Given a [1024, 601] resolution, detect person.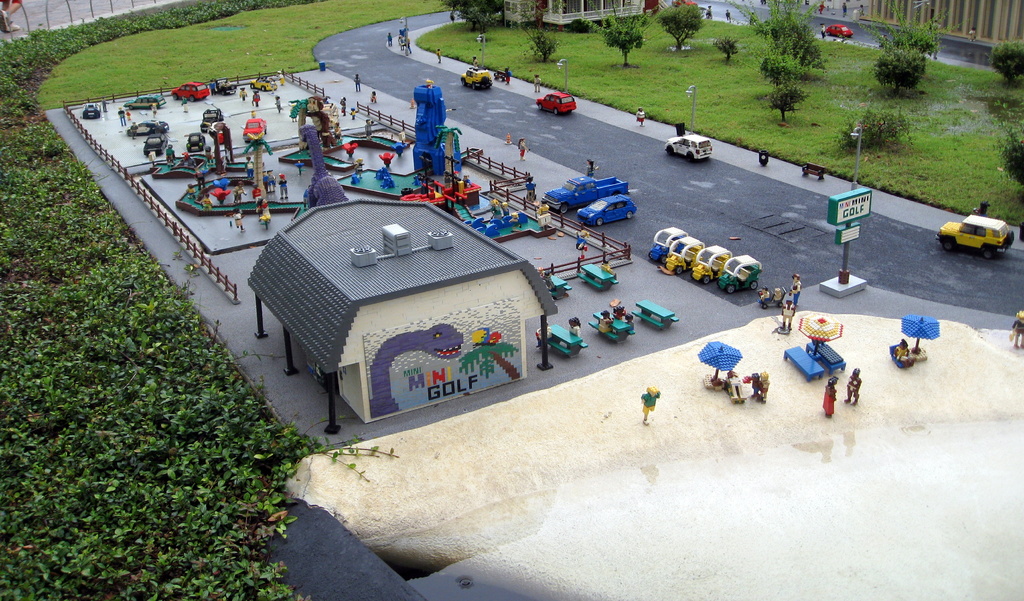
pyautogui.locateOnScreen(252, 88, 259, 107).
